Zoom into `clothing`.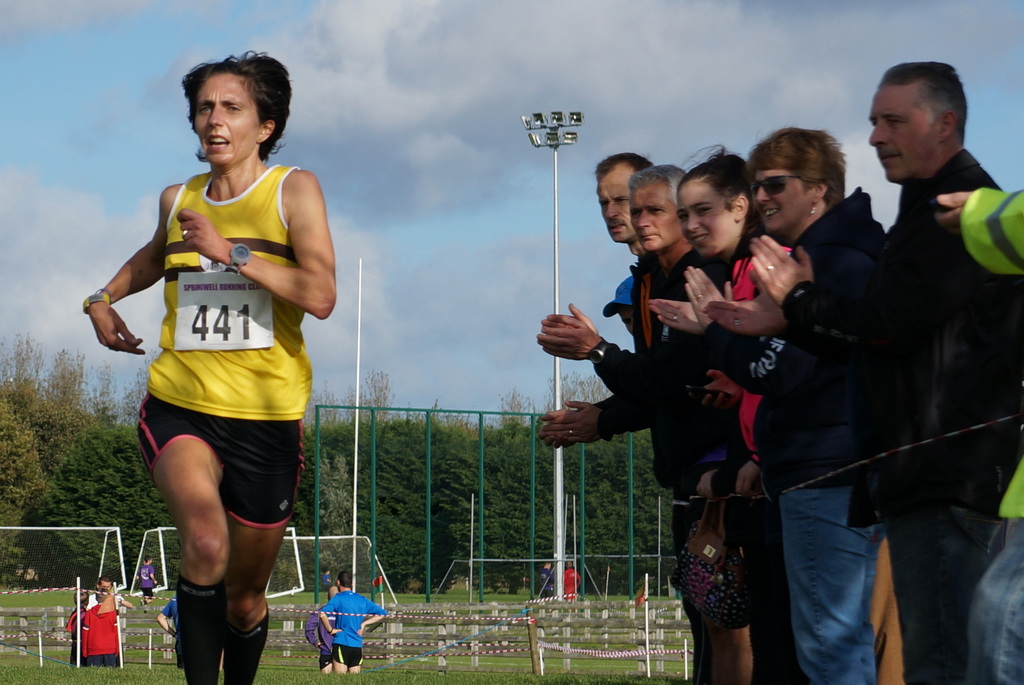
Zoom target: (323,573,334,589).
